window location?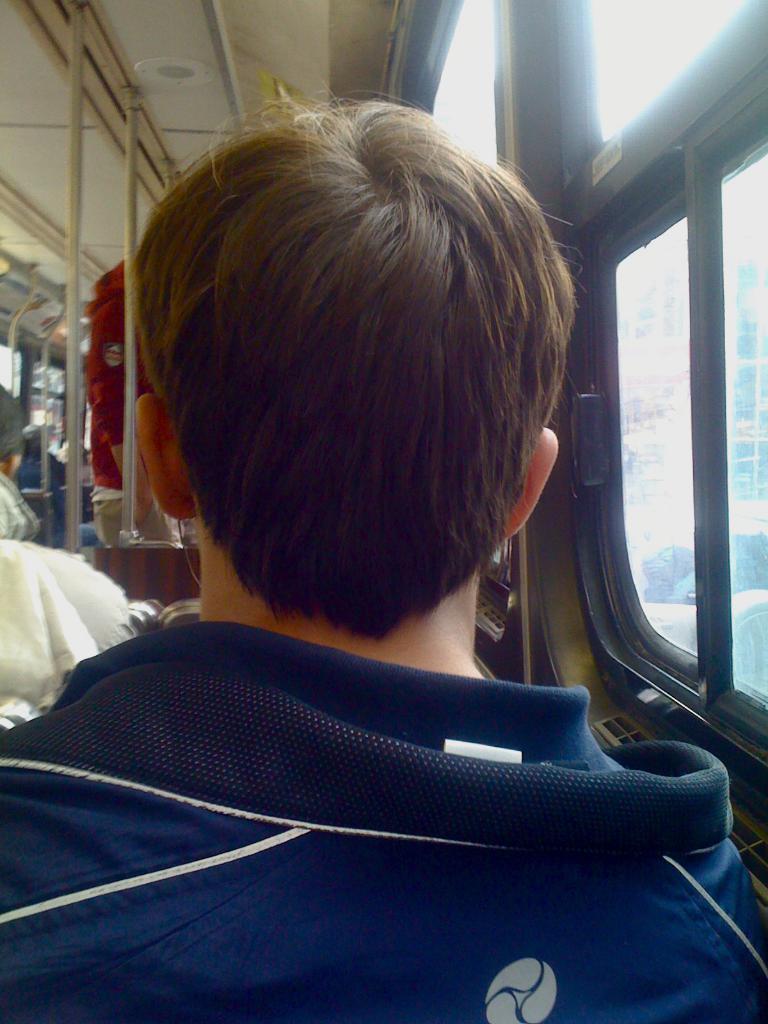
(x1=600, y1=120, x2=767, y2=744)
